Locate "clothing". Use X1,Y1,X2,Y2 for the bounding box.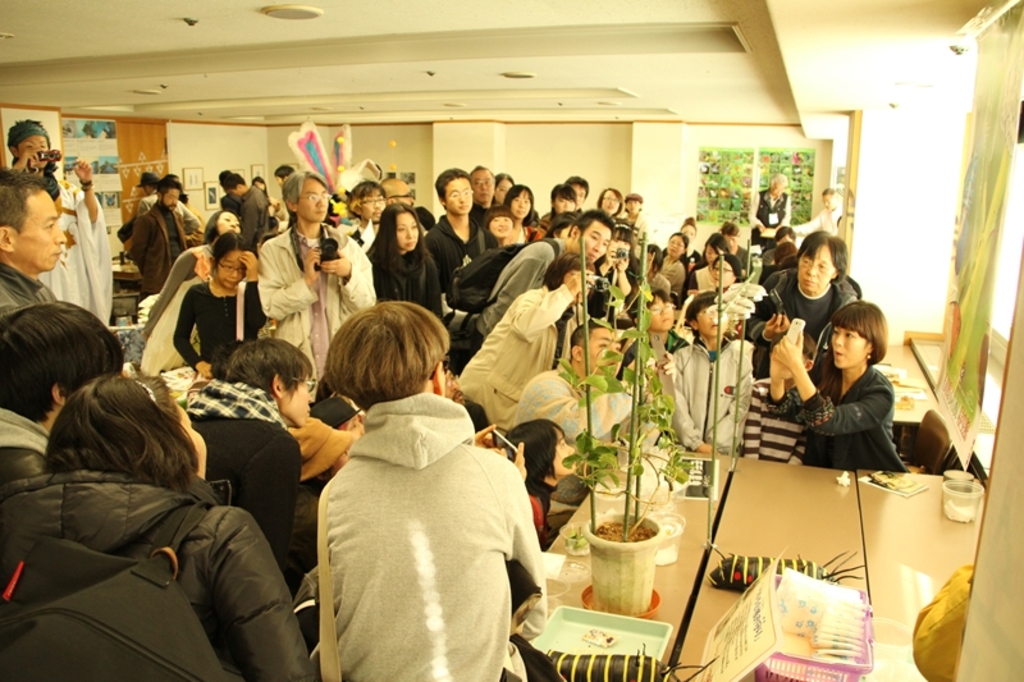
0,402,46,456.
